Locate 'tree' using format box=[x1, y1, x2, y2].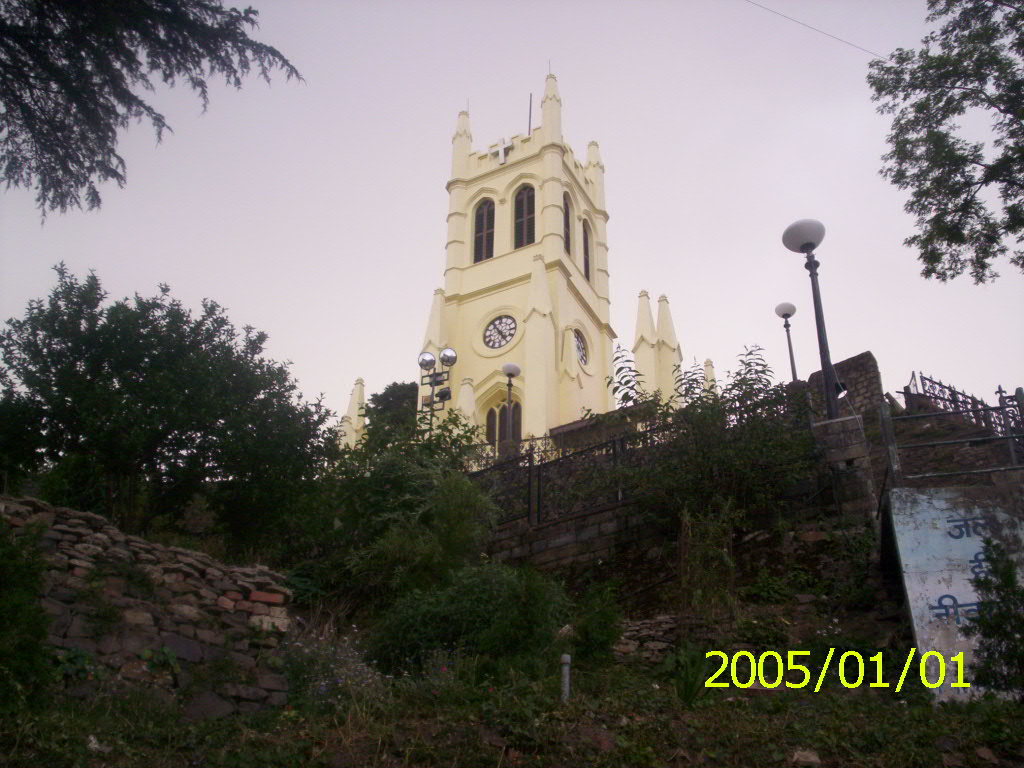
box=[968, 470, 1023, 713].
